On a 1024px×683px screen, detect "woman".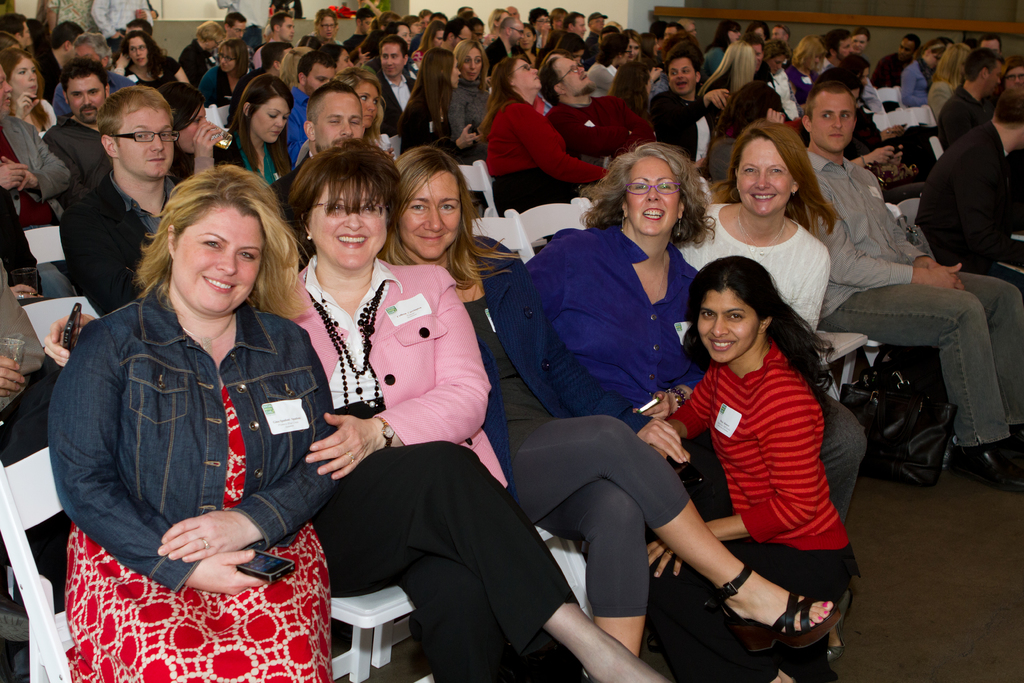
(left=370, top=142, right=845, bottom=659).
